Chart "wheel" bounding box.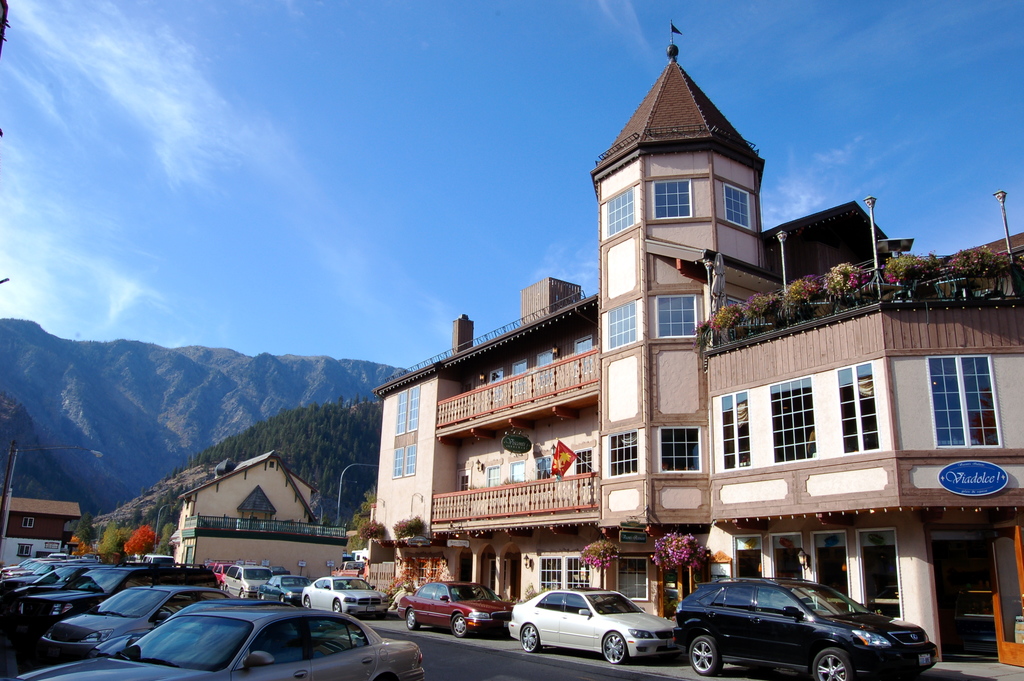
Charted: l=257, t=595, r=265, b=601.
